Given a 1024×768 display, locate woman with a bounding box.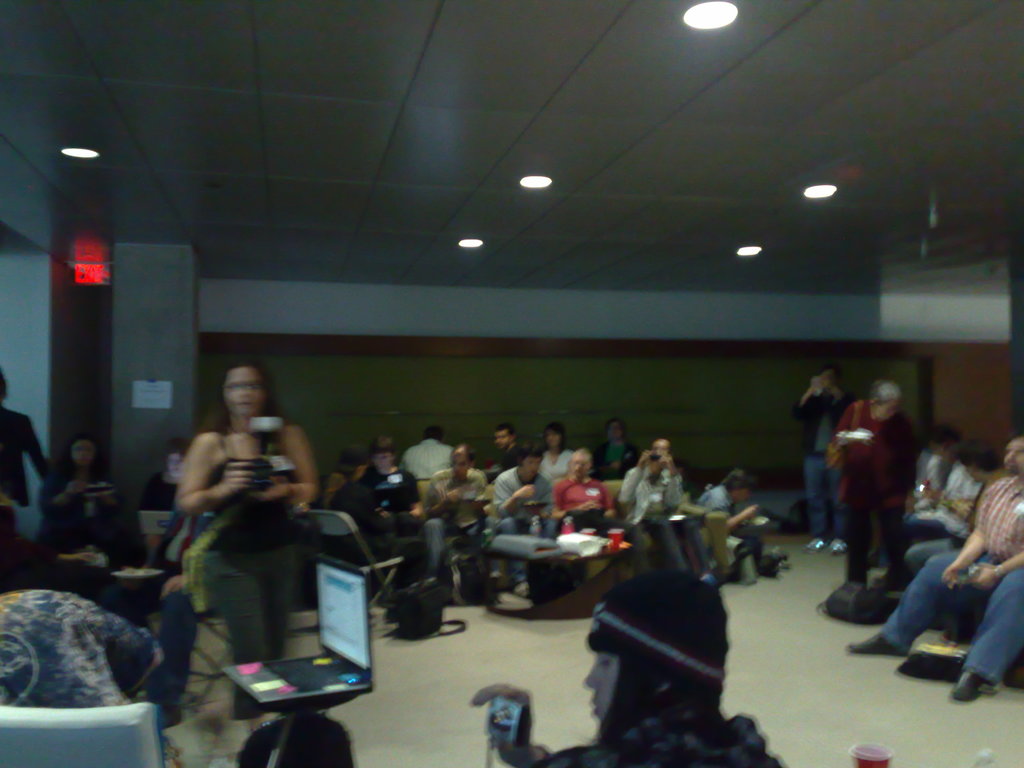
Located: <box>150,354,335,714</box>.
